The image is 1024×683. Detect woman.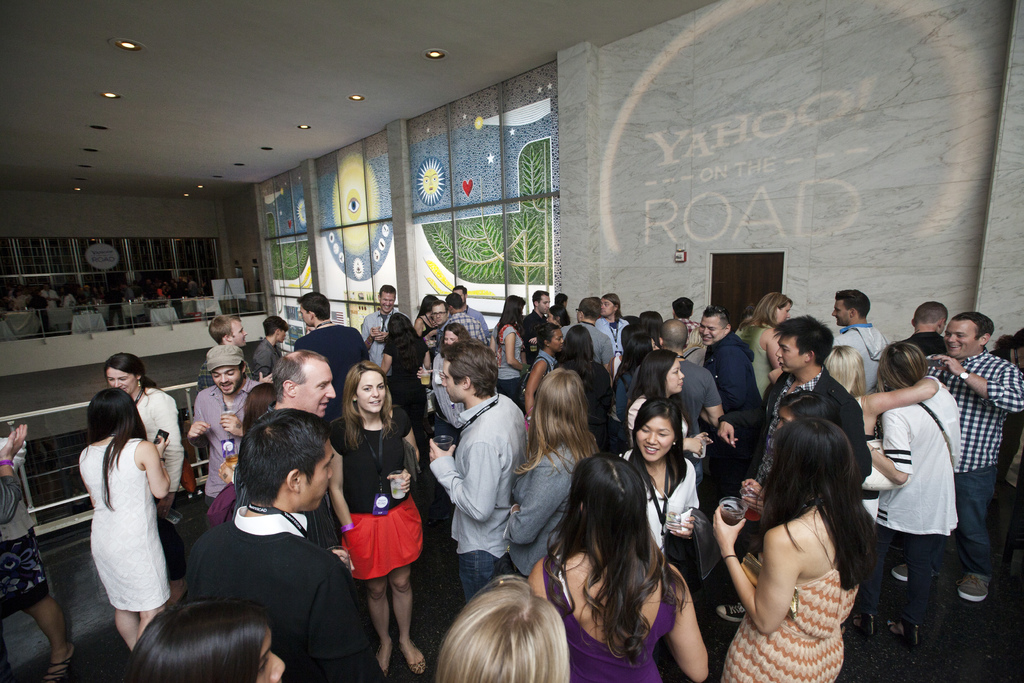
Detection: 618:399:698:562.
